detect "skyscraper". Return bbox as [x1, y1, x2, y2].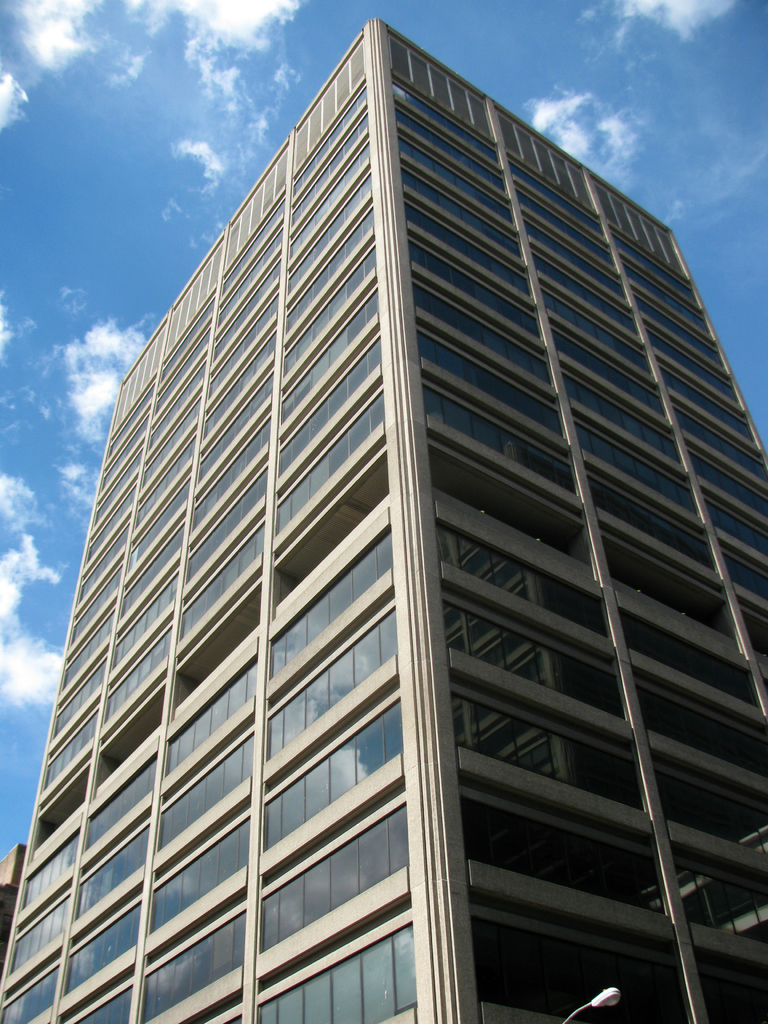
[12, 16, 767, 1011].
